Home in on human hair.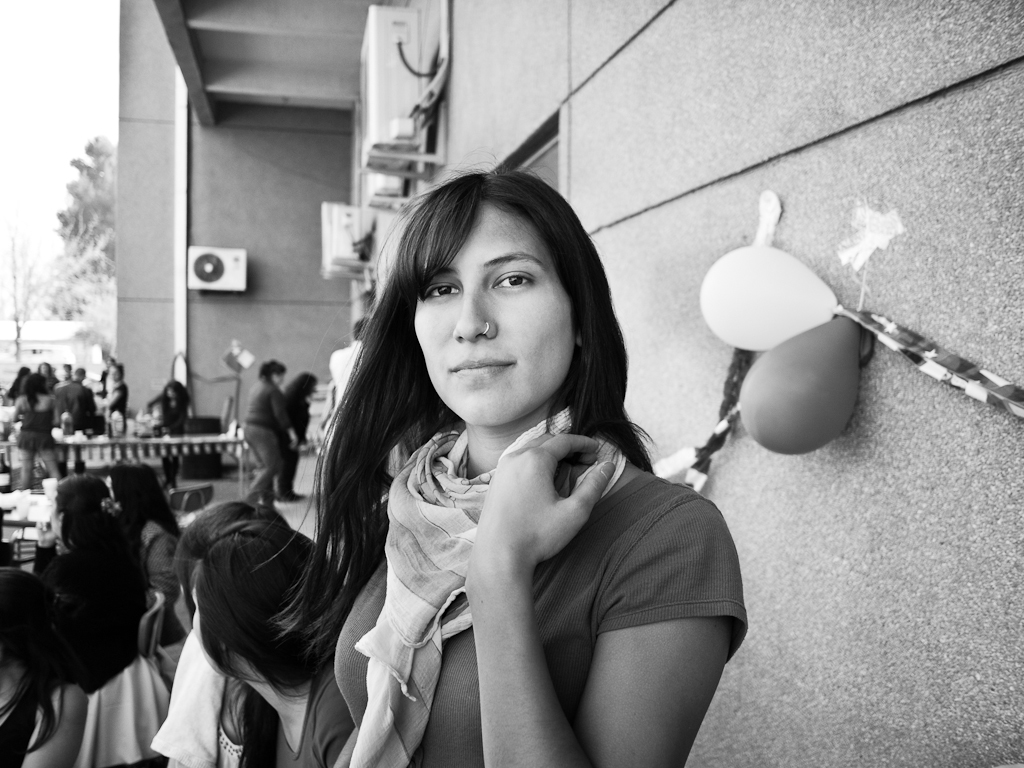
Homed in at <region>161, 379, 190, 394</region>.
